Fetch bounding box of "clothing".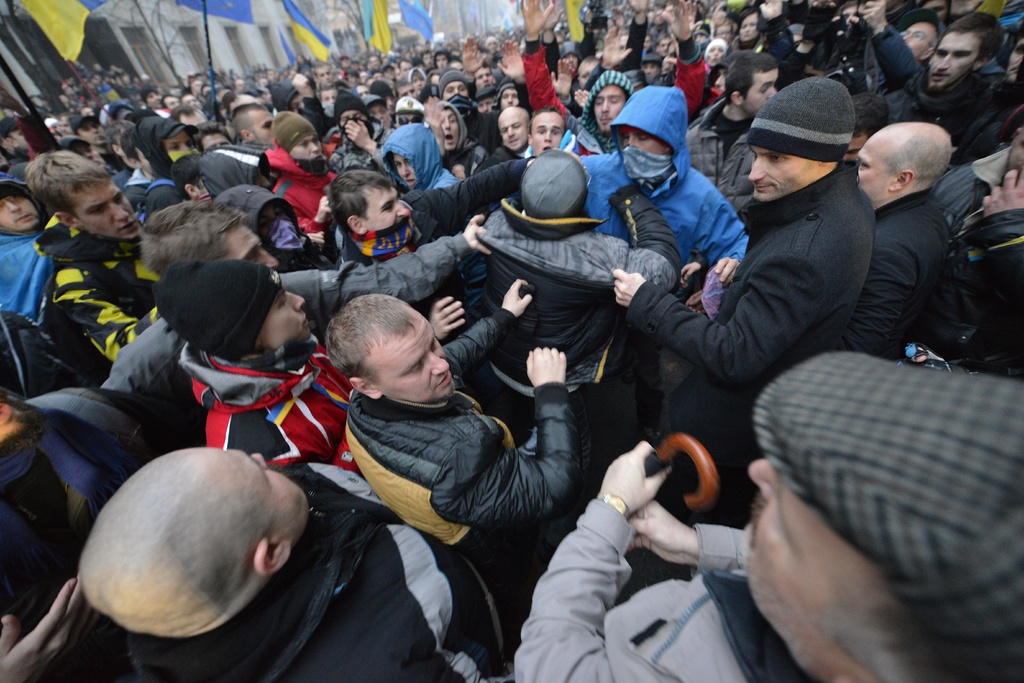
Bbox: locate(122, 467, 488, 682).
